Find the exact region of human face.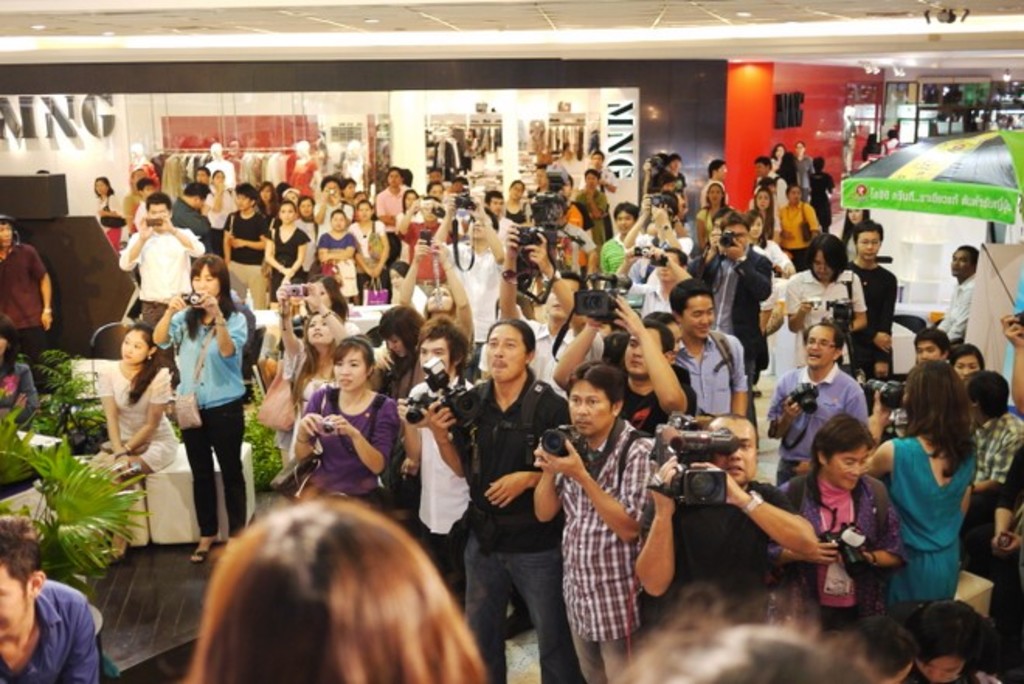
Exact region: 321,178,340,203.
